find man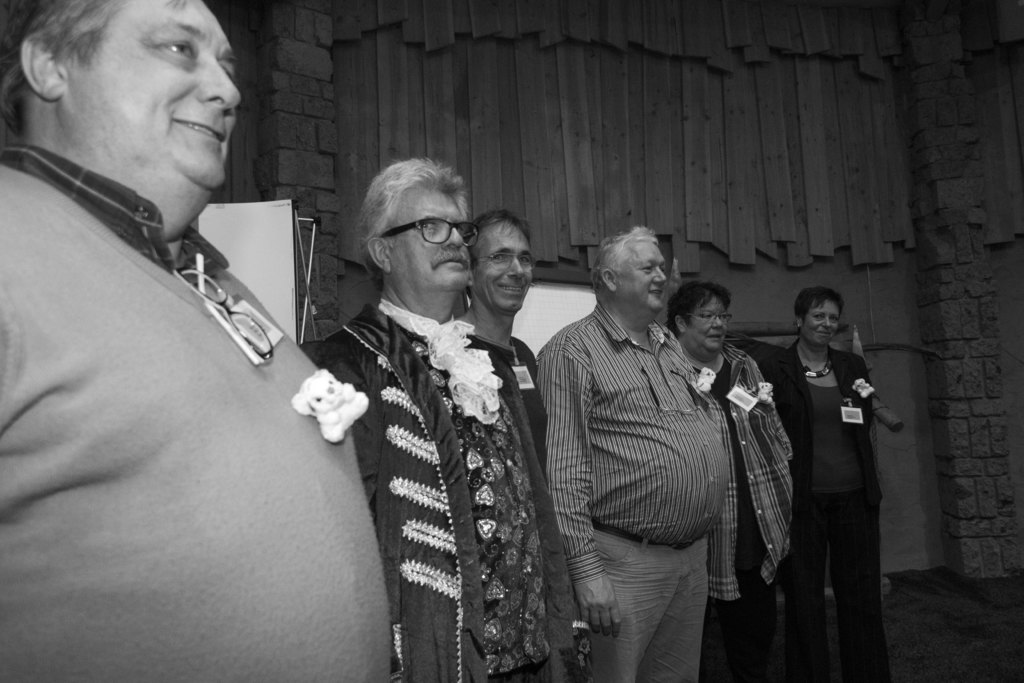
646:286:796:666
